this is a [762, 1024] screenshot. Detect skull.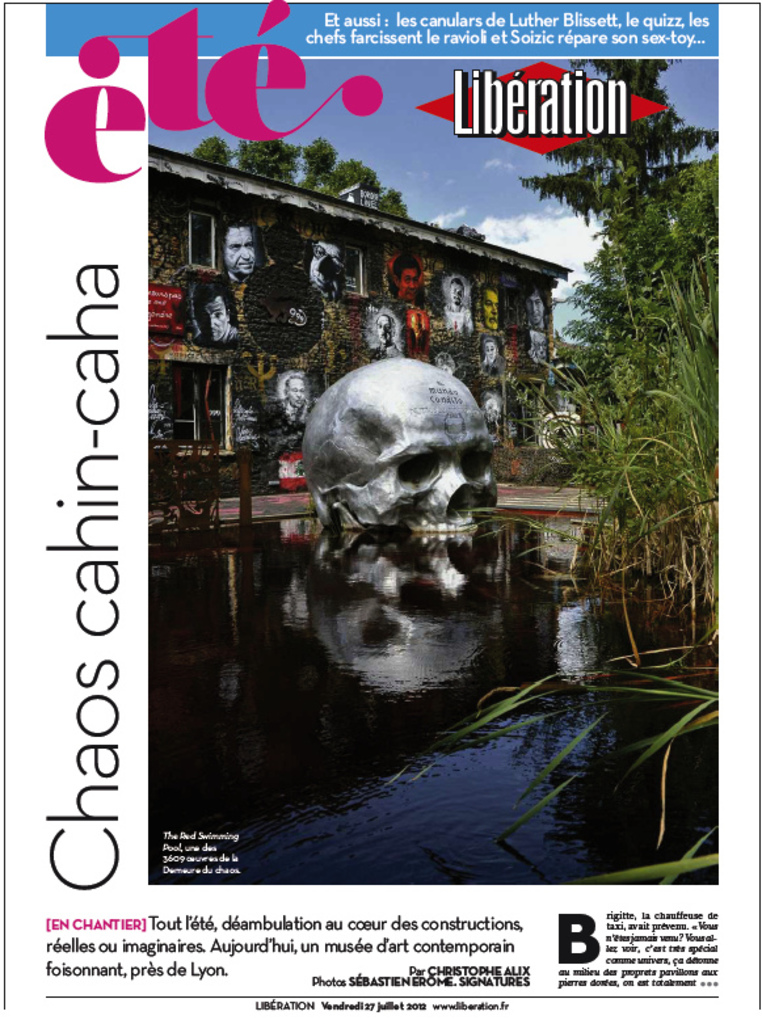
{"x1": 307, "y1": 354, "x2": 506, "y2": 568}.
